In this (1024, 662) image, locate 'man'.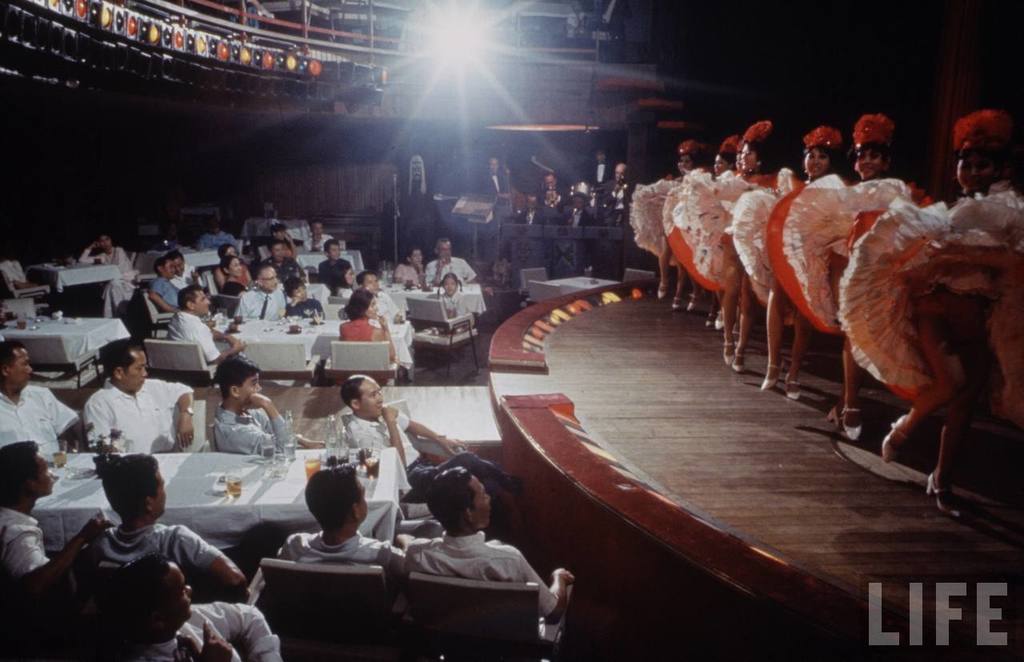
Bounding box: bbox=(532, 167, 571, 212).
